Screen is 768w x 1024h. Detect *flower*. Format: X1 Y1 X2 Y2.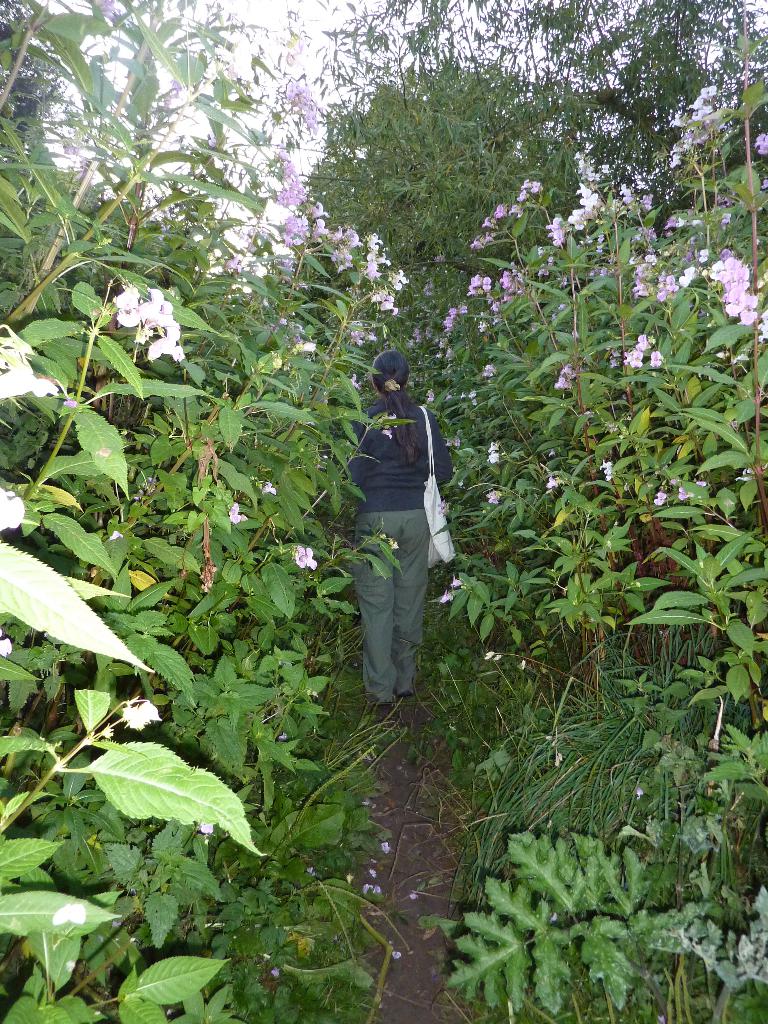
648 355 668 376.
